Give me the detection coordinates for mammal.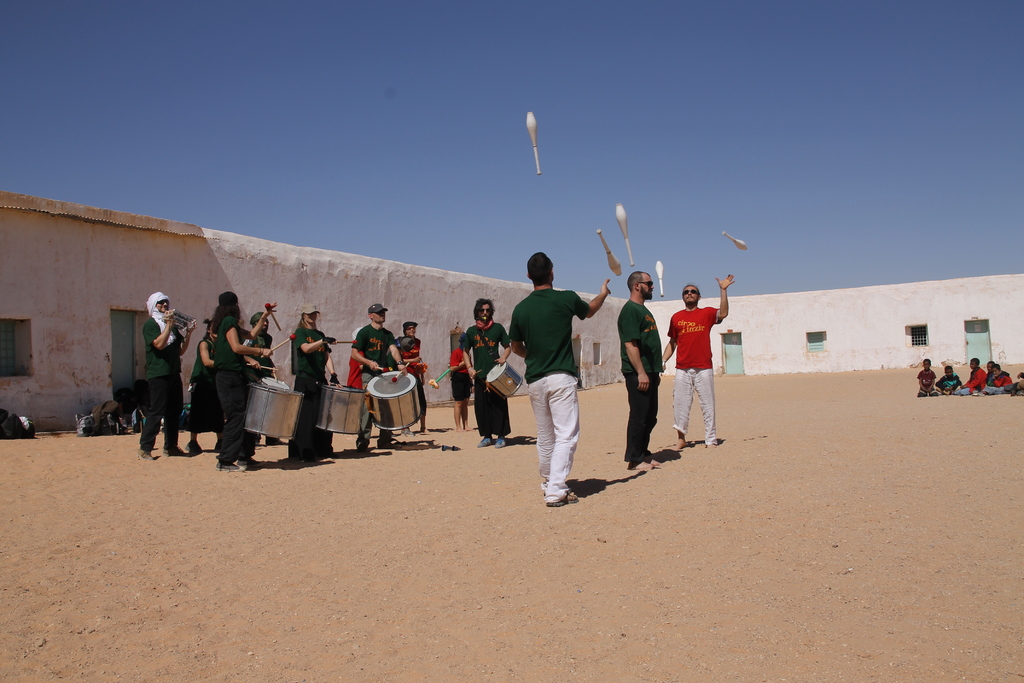
bbox=[214, 290, 274, 474].
